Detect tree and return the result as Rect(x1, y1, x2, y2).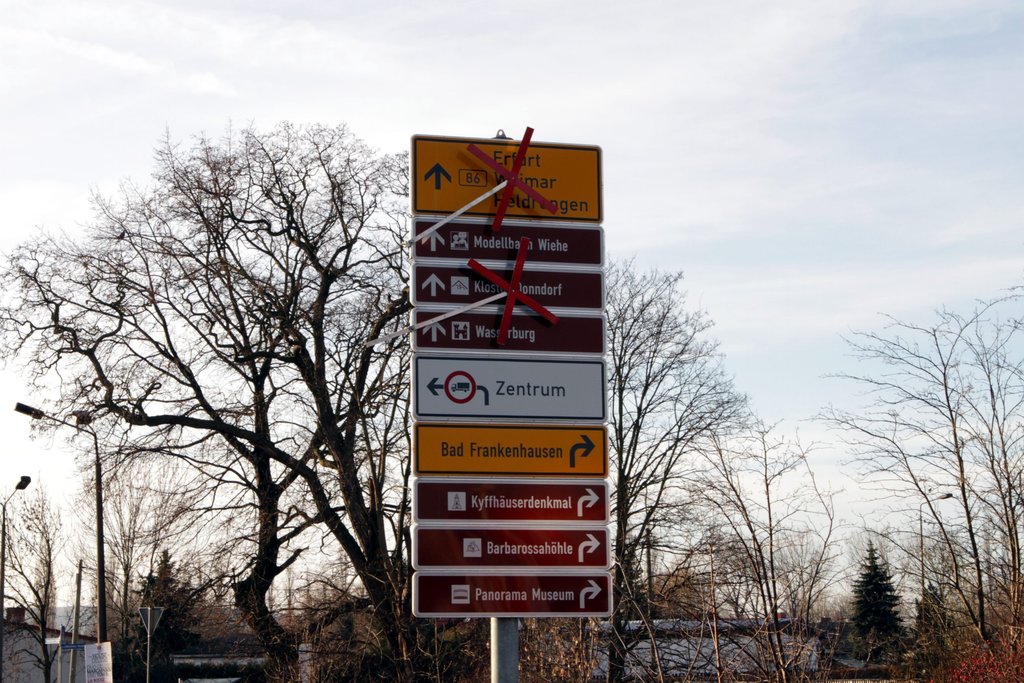
Rect(807, 277, 1011, 654).
